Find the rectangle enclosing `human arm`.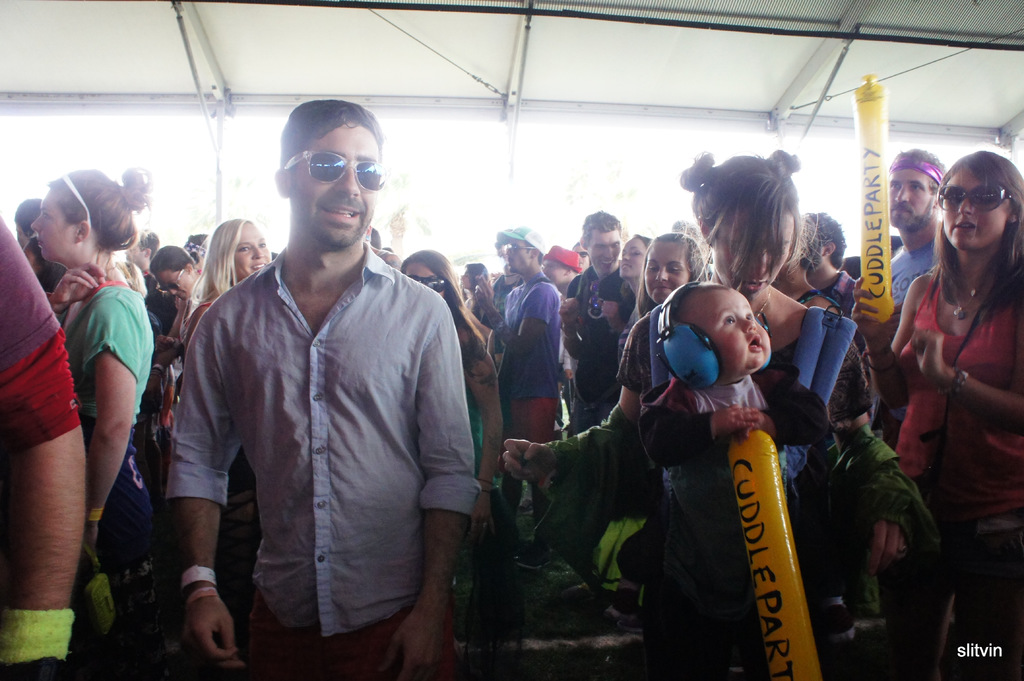
49, 260, 106, 319.
